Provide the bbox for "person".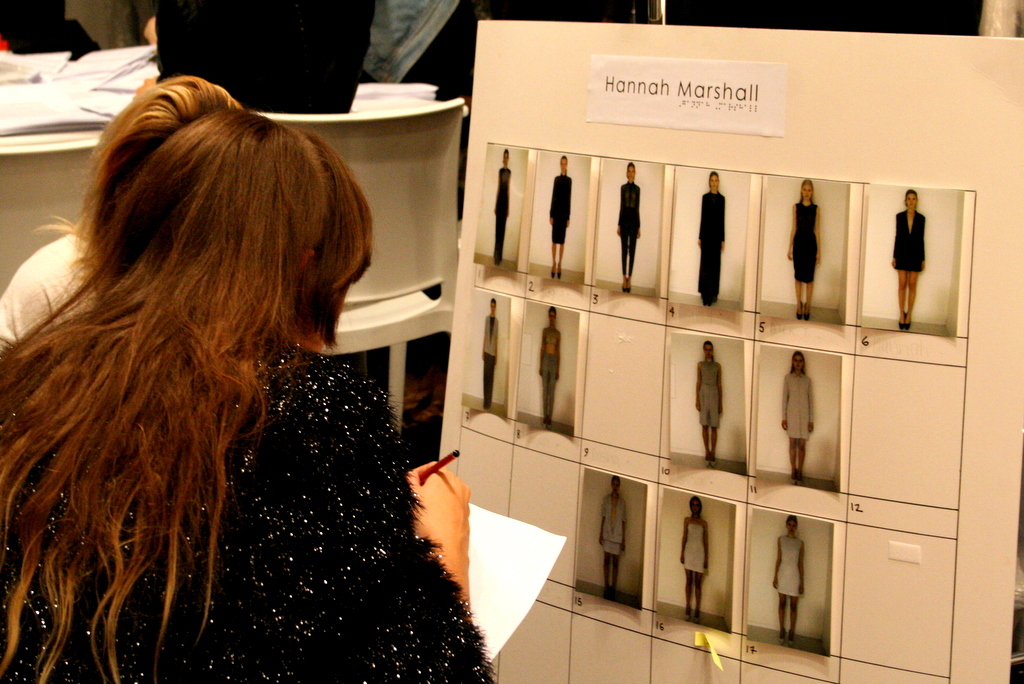
0, 111, 490, 683.
